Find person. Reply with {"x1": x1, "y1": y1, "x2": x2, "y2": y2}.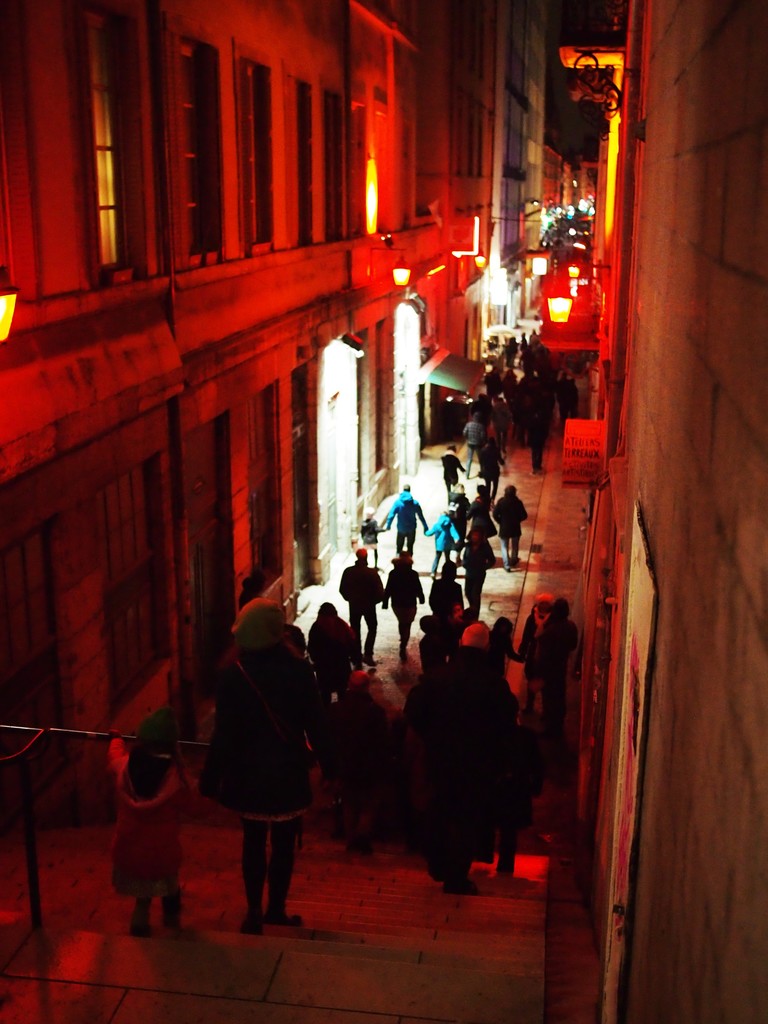
{"x1": 447, "y1": 483, "x2": 470, "y2": 522}.
